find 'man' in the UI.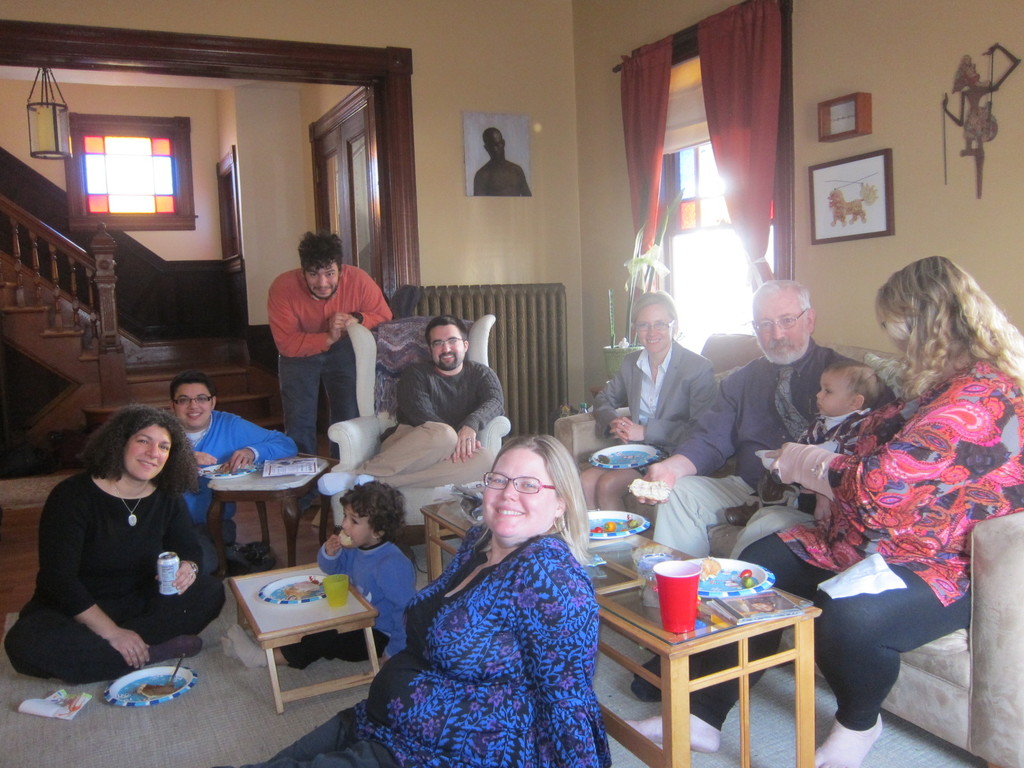
UI element at <box>266,228,392,524</box>.
